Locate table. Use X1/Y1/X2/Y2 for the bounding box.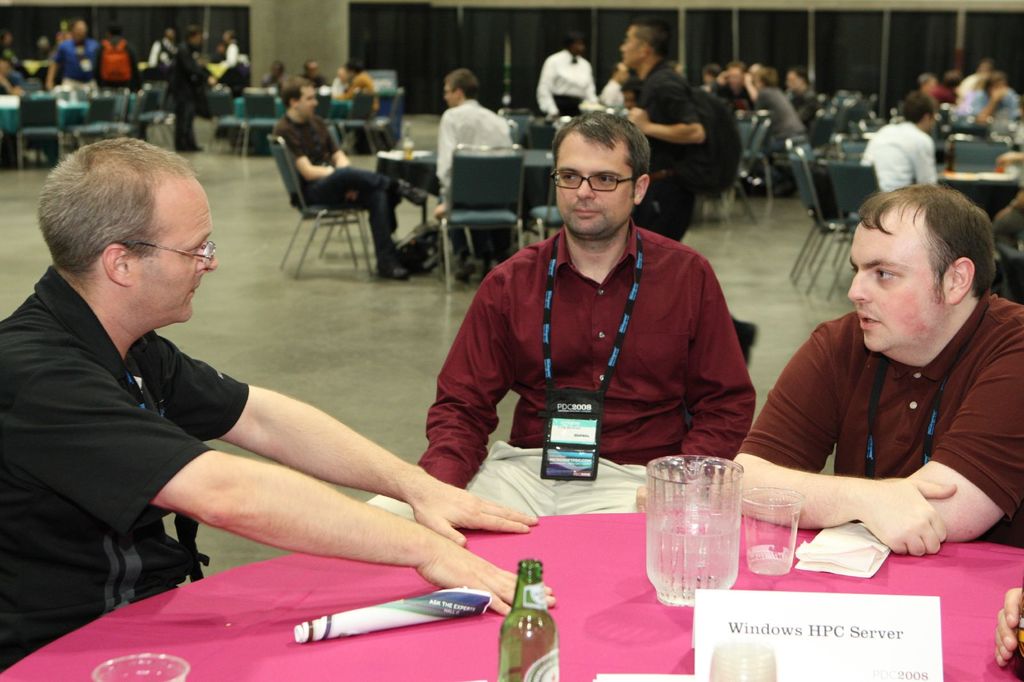
941/152/1009/178.
